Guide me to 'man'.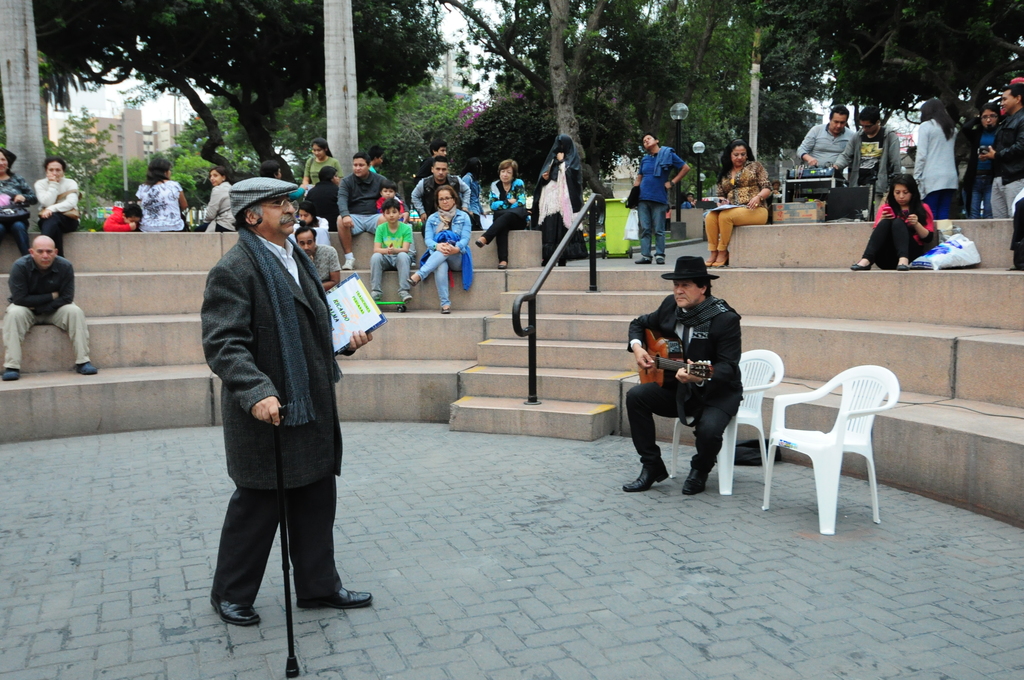
Guidance: box(413, 142, 452, 181).
